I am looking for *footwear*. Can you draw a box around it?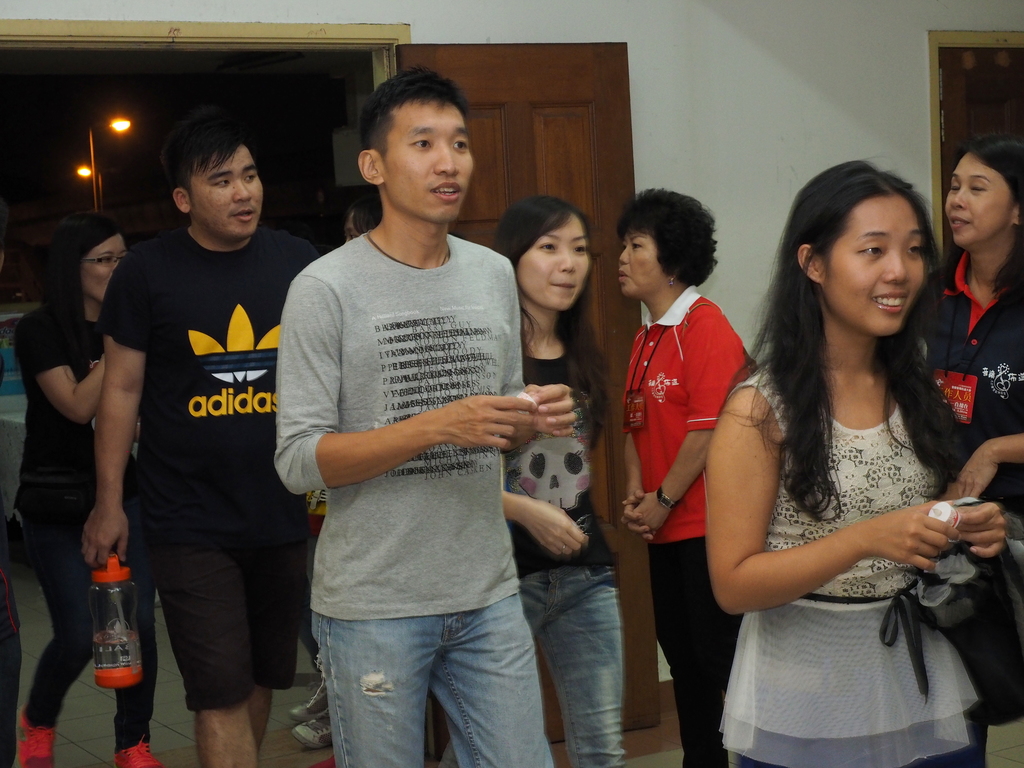
Sure, the bounding box is 18, 706, 59, 767.
